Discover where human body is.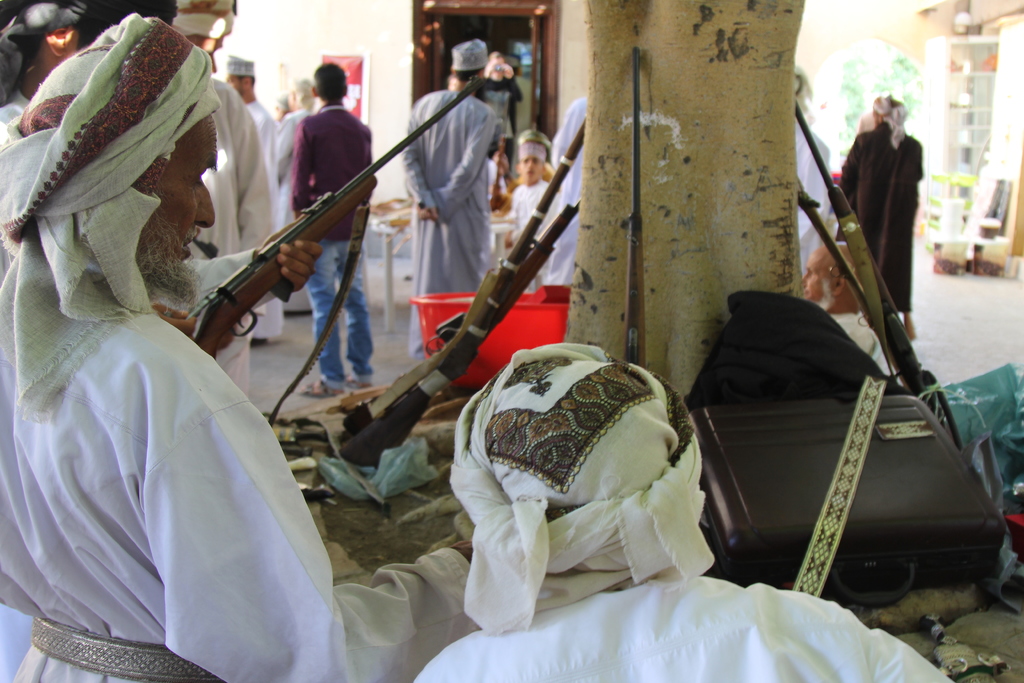
Discovered at rect(212, 79, 282, 373).
